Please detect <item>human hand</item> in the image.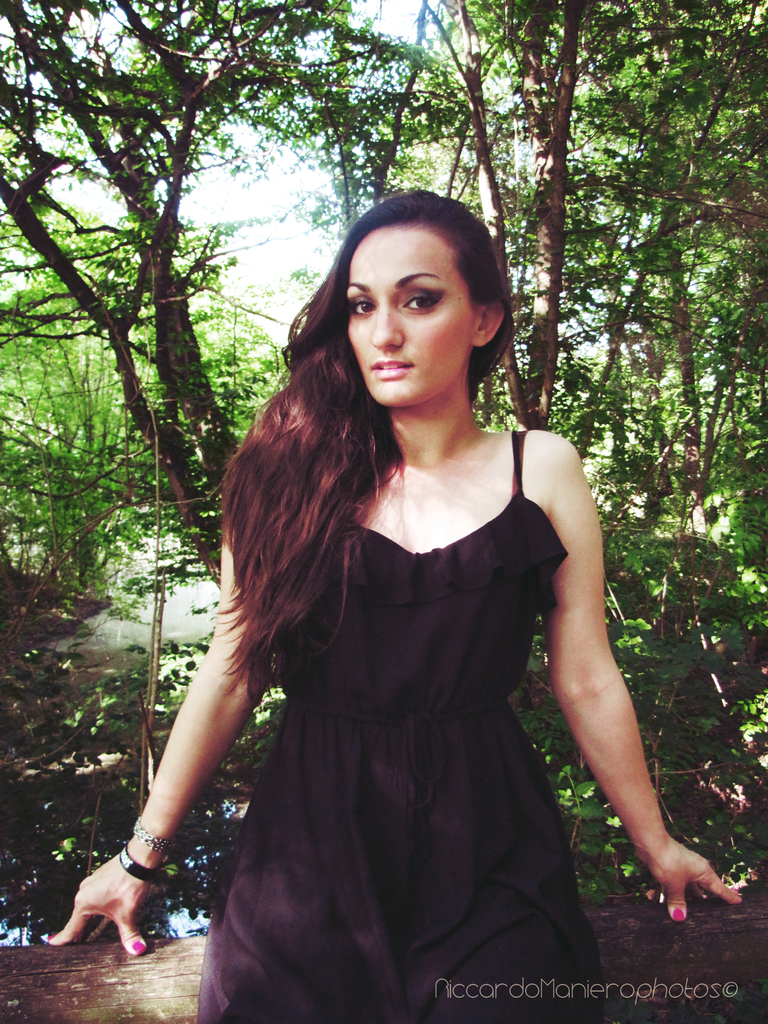
left=49, top=838, right=163, bottom=956.
